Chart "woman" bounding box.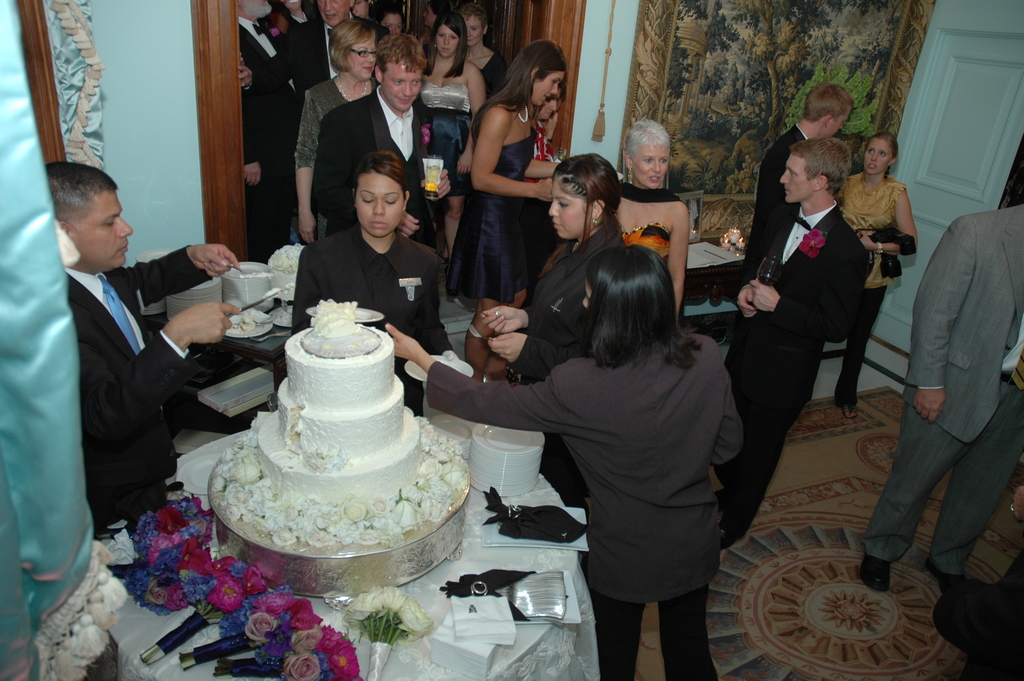
Charted: 613,119,690,324.
